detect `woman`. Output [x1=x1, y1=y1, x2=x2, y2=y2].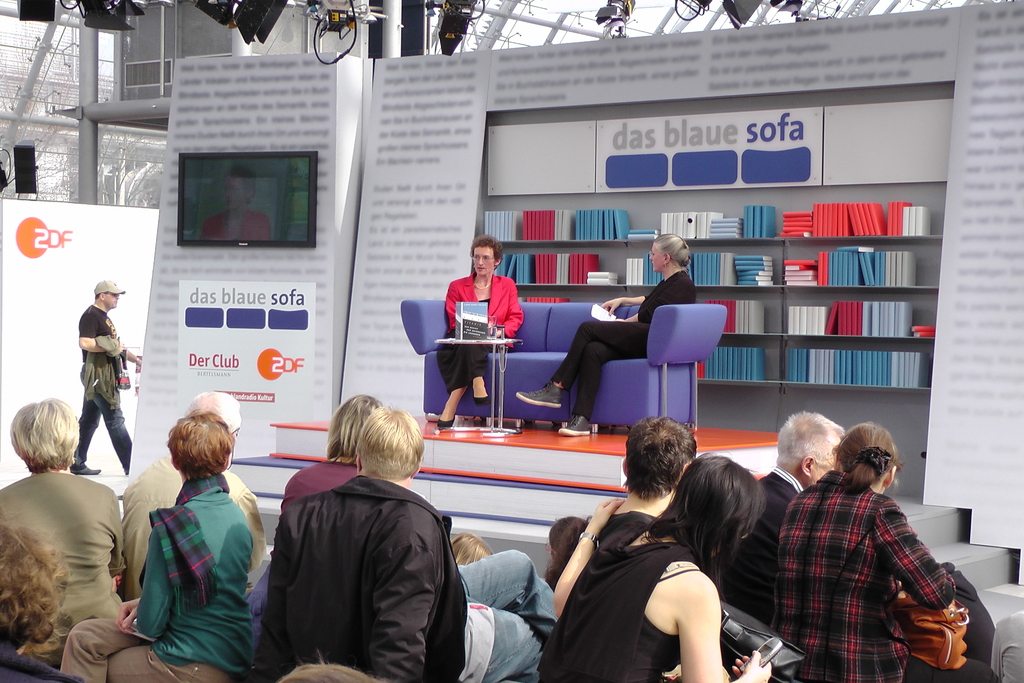
[x1=0, y1=514, x2=68, y2=682].
